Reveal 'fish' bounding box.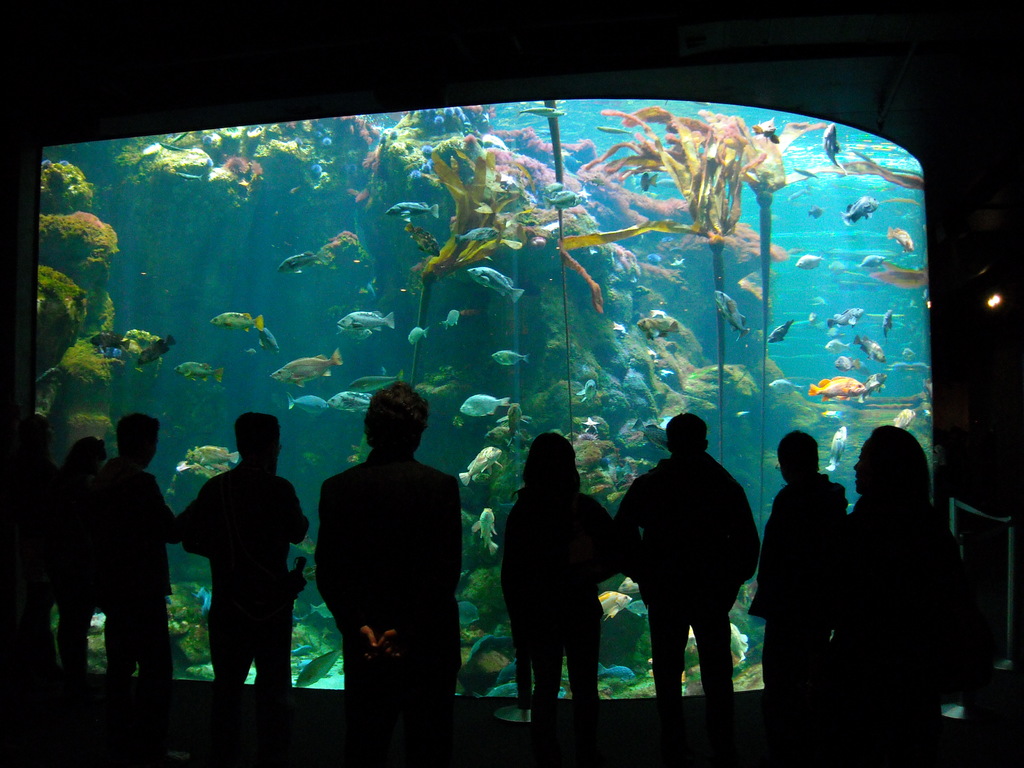
Revealed: BBox(453, 445, 504, 484).
